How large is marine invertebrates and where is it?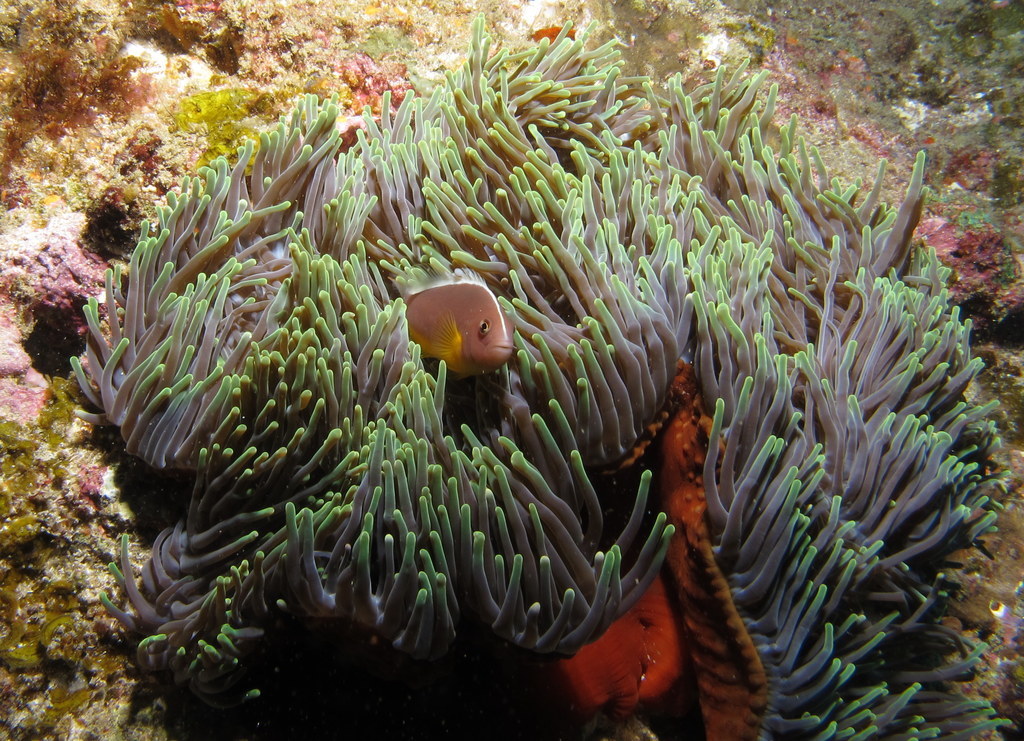
Bounding box: rect(623, 51, 1021, 740).
